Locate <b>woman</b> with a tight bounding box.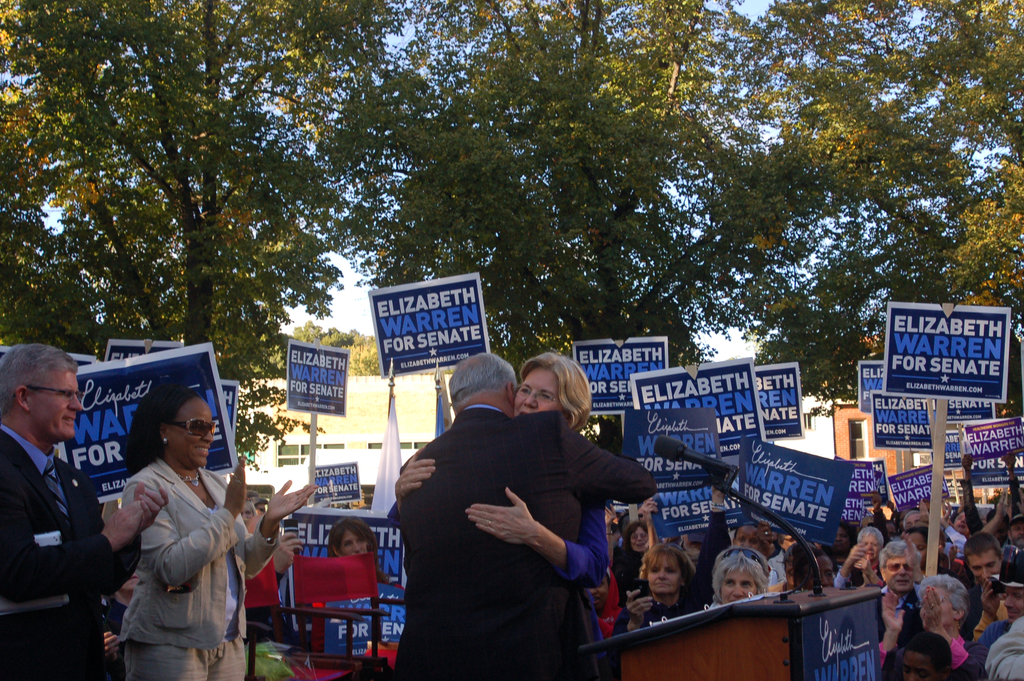
box(710, 545, 771, 610).
